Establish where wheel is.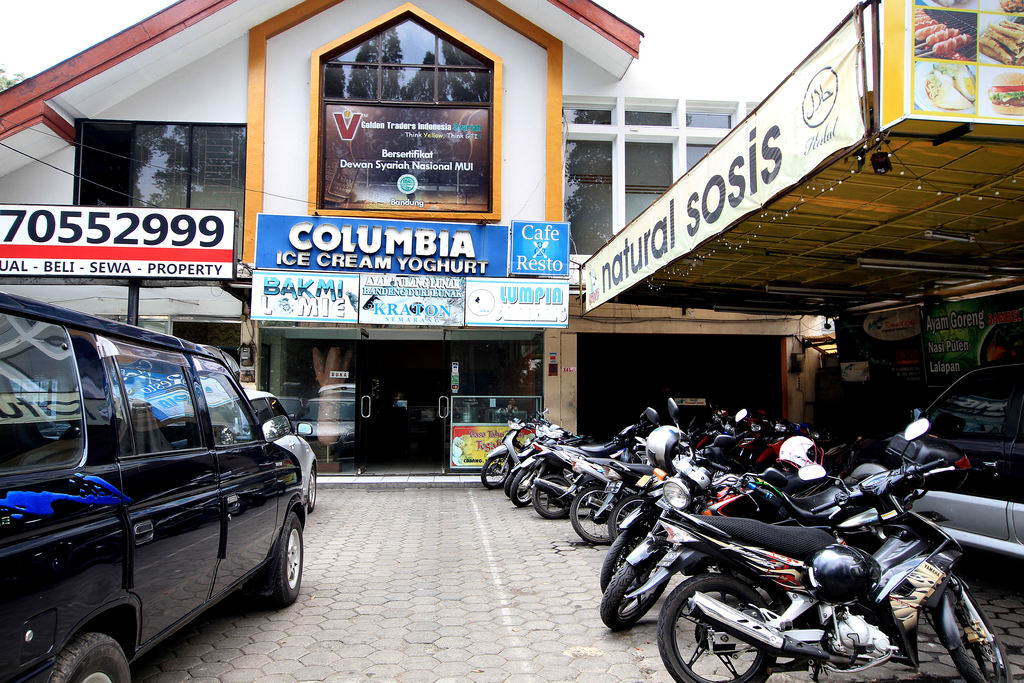
Established at rect(47, 639, 133, 682).
